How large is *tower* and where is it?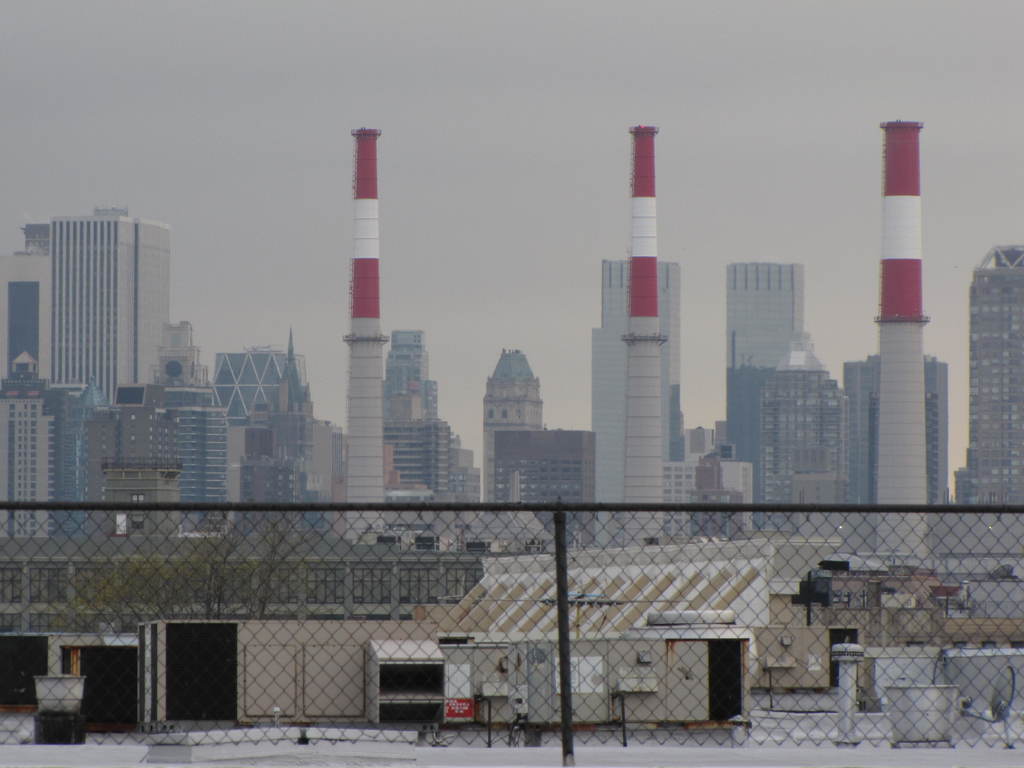
Bounding box: region(884, 116, 929, 563).
